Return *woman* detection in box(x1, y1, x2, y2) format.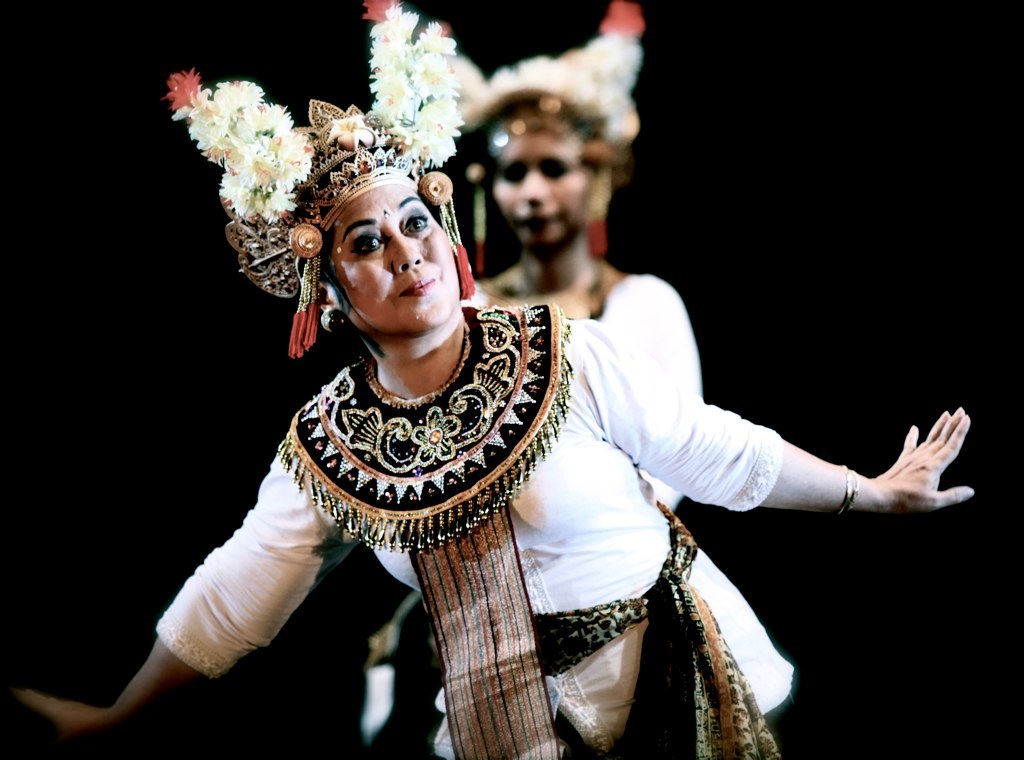
box(361, 0, 705, 746).
